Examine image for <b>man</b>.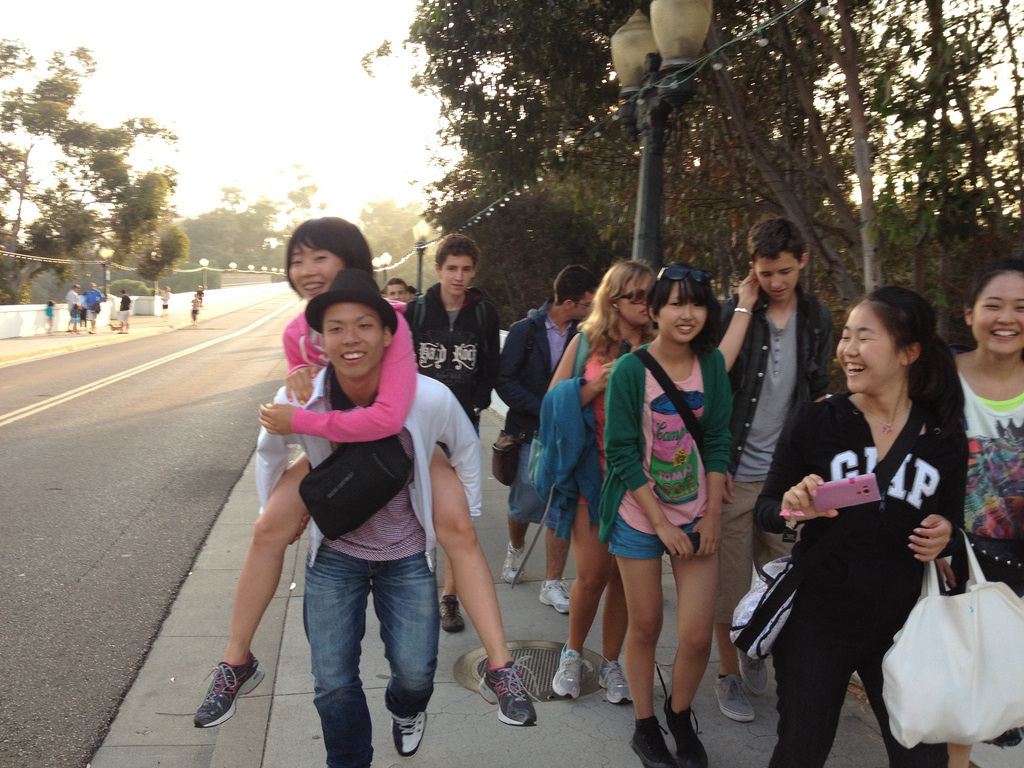
Examination result: <bbox>401, 232, 501, 633</bbox>.
